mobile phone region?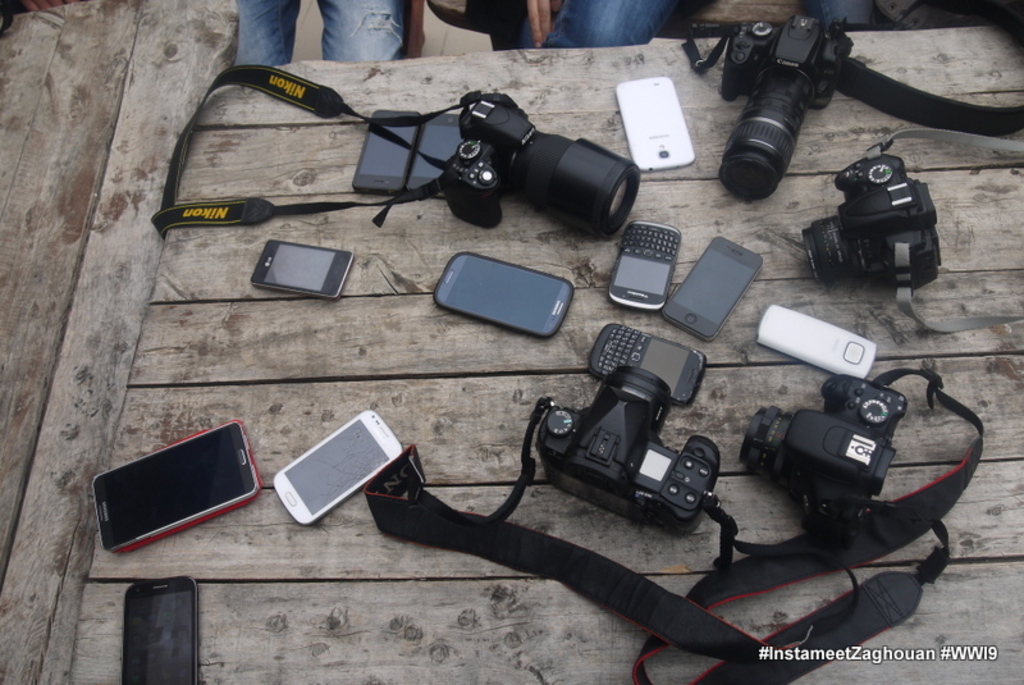
detection(662, 234, 762, 342)
